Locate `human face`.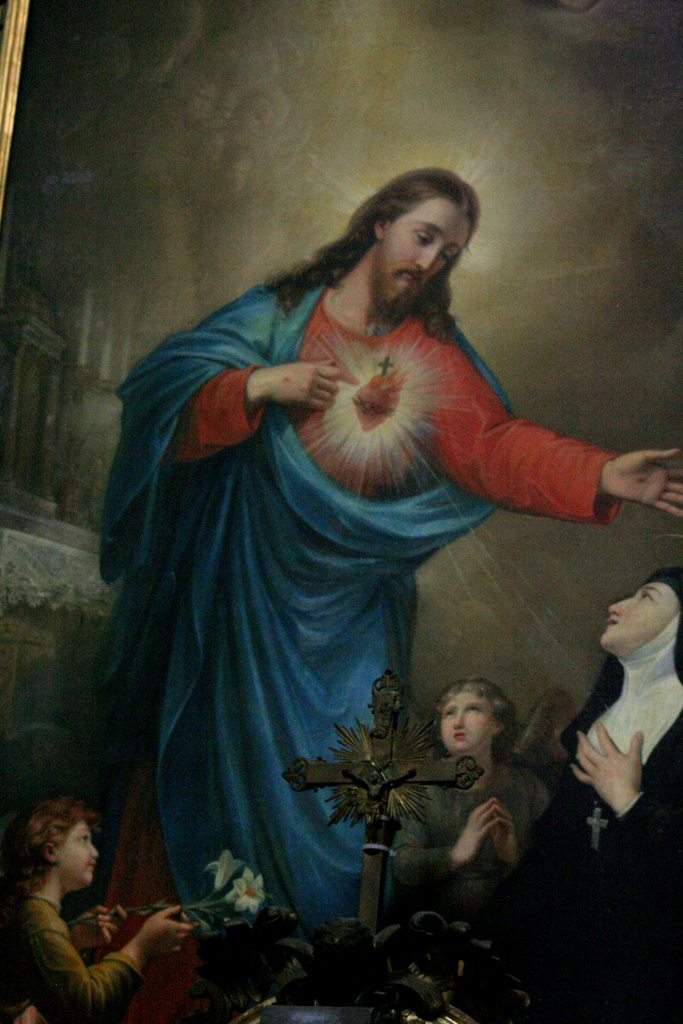
Bounding box: 597:580:681:657.
